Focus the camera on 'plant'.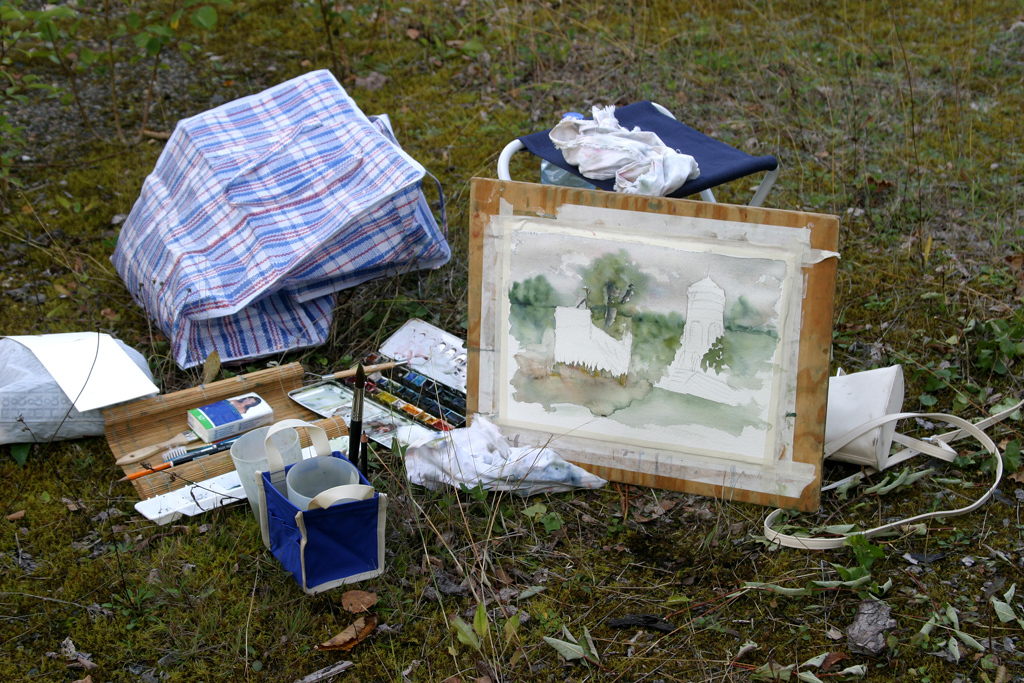
Focus region: box(438, 579, 526, 682).
